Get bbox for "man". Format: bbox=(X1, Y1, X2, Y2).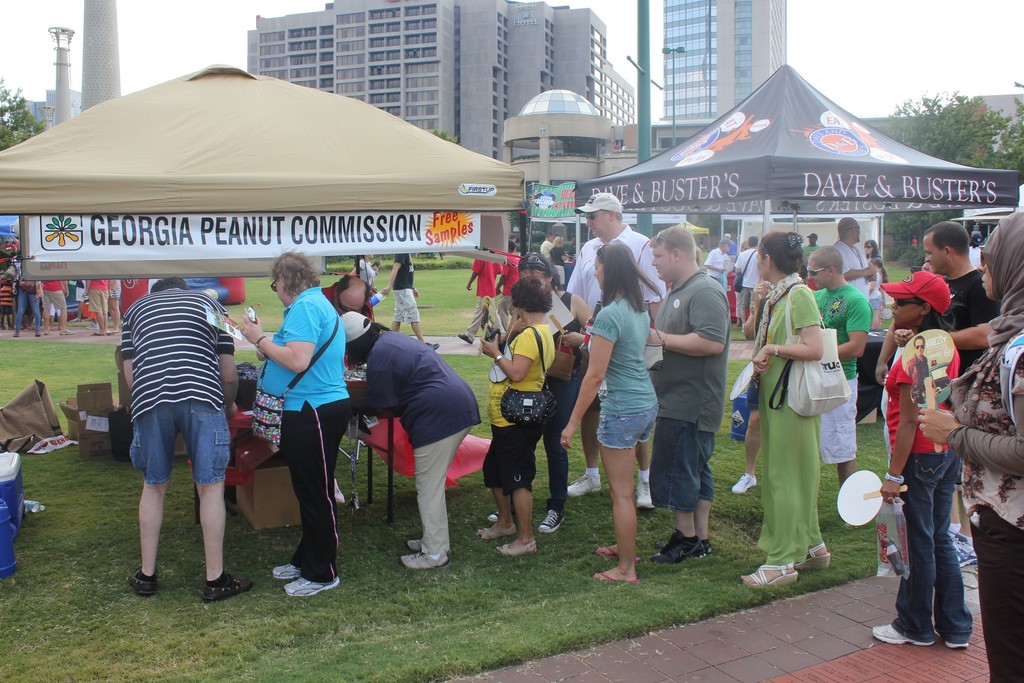
bbox=(832, 213, 877, 298).
